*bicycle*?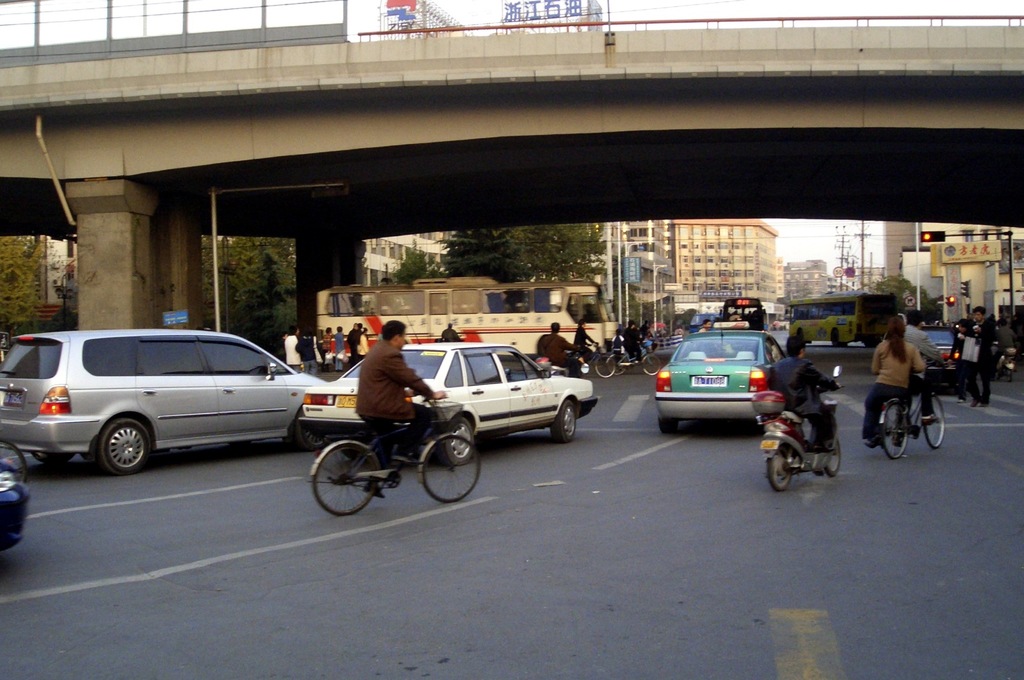
detection(877, 357, 947, 463)
